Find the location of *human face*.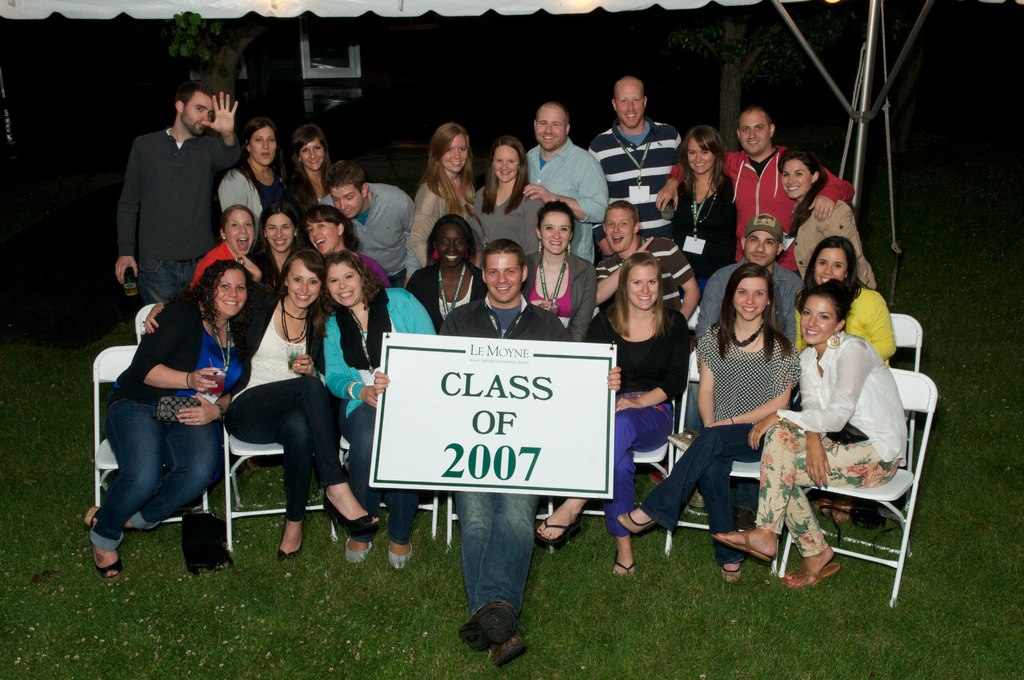
Location: detection(493, 145, 517, 176).
